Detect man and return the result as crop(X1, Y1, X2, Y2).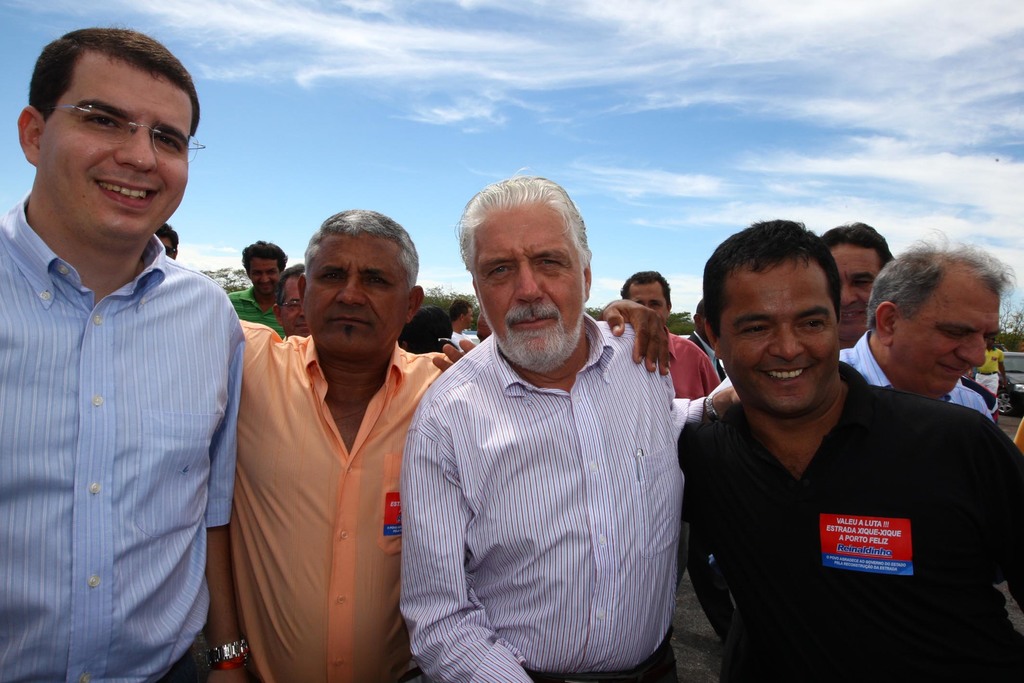
crop(825, 229, 1017, 426).
